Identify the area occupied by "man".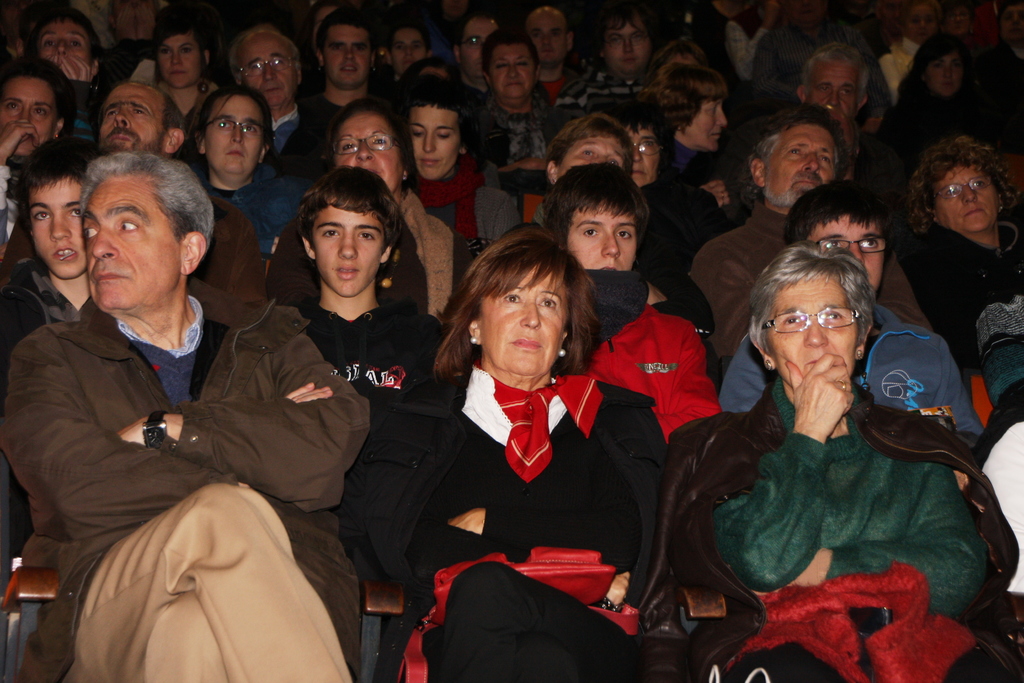
Area: [x1=596, y1=5, x2=655, y2=86].
